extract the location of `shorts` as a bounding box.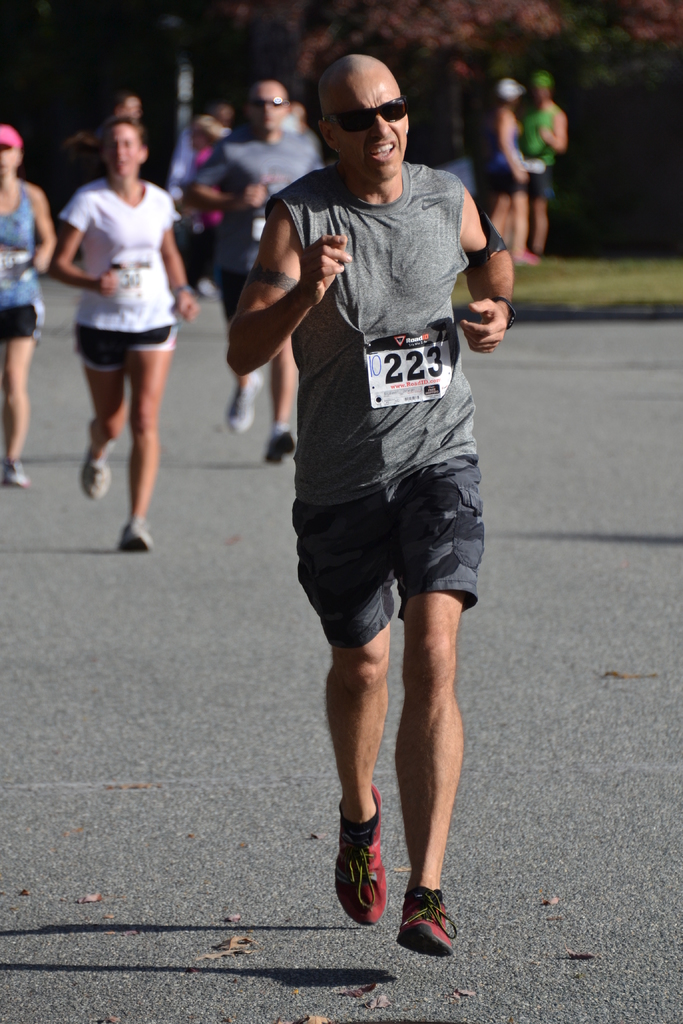
bbox=(0, 303, 43, 342).
